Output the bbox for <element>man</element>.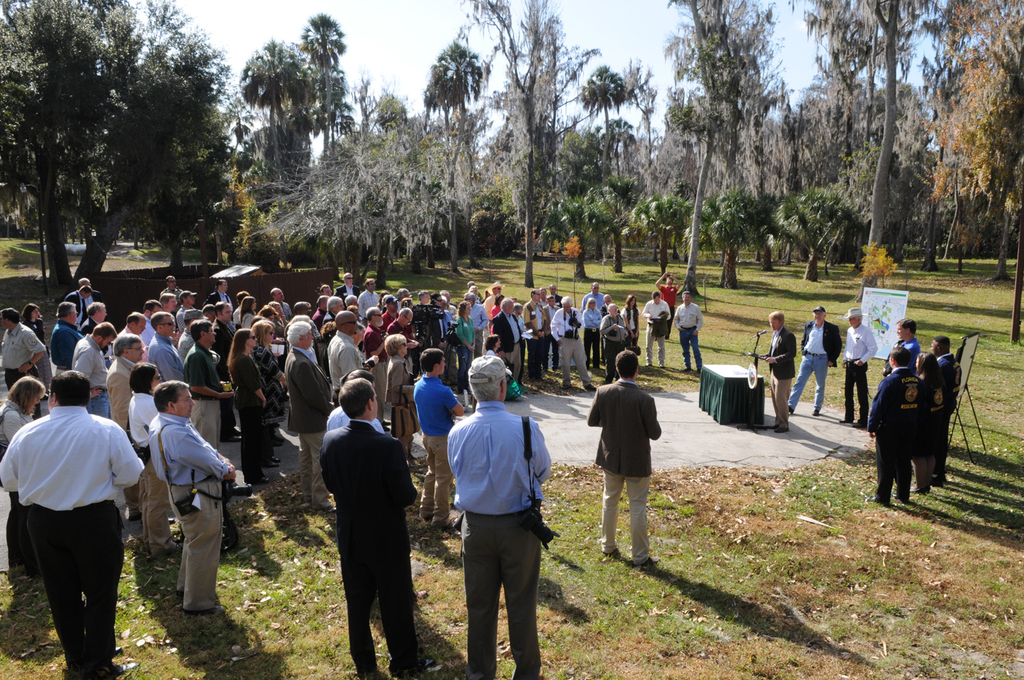
(786,306,843,416).
